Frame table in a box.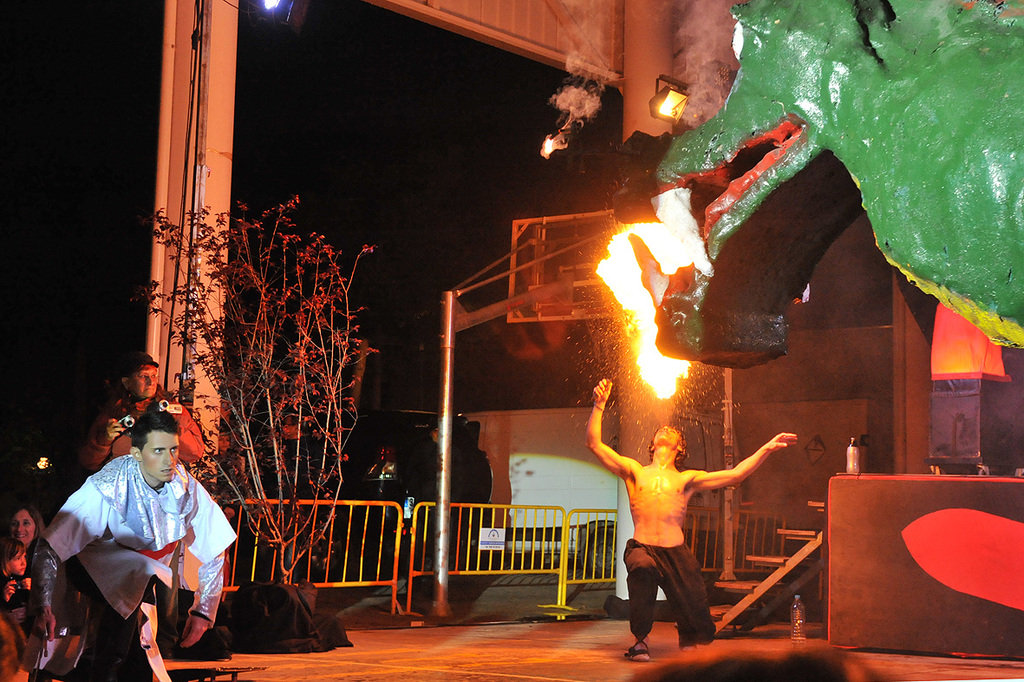
{"left": 803, "top": 464, "right": 1023, "bottom": 668}.
